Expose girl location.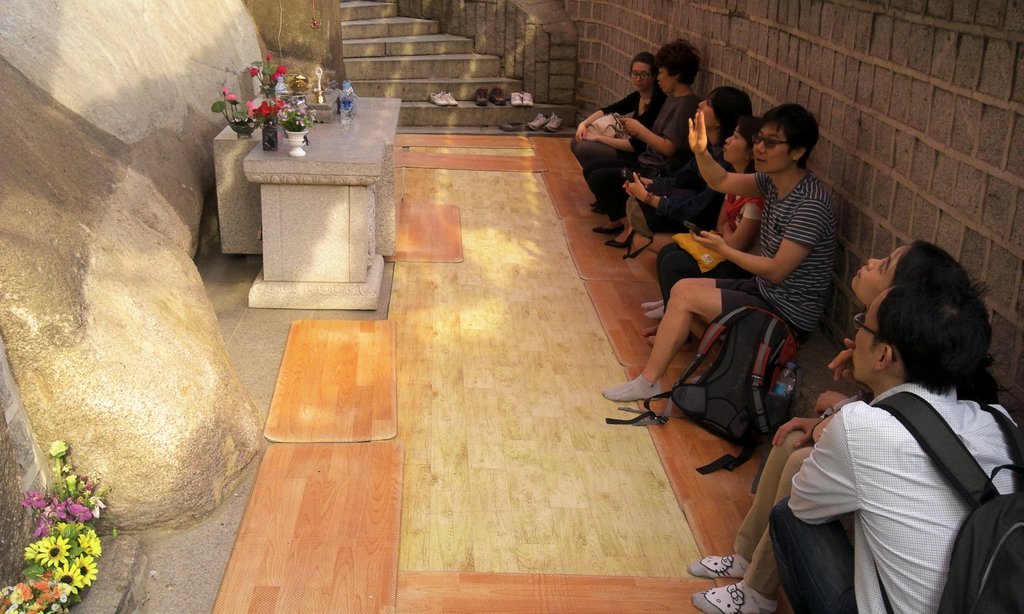
Exposed at rect(689, 233, 989, 613).
